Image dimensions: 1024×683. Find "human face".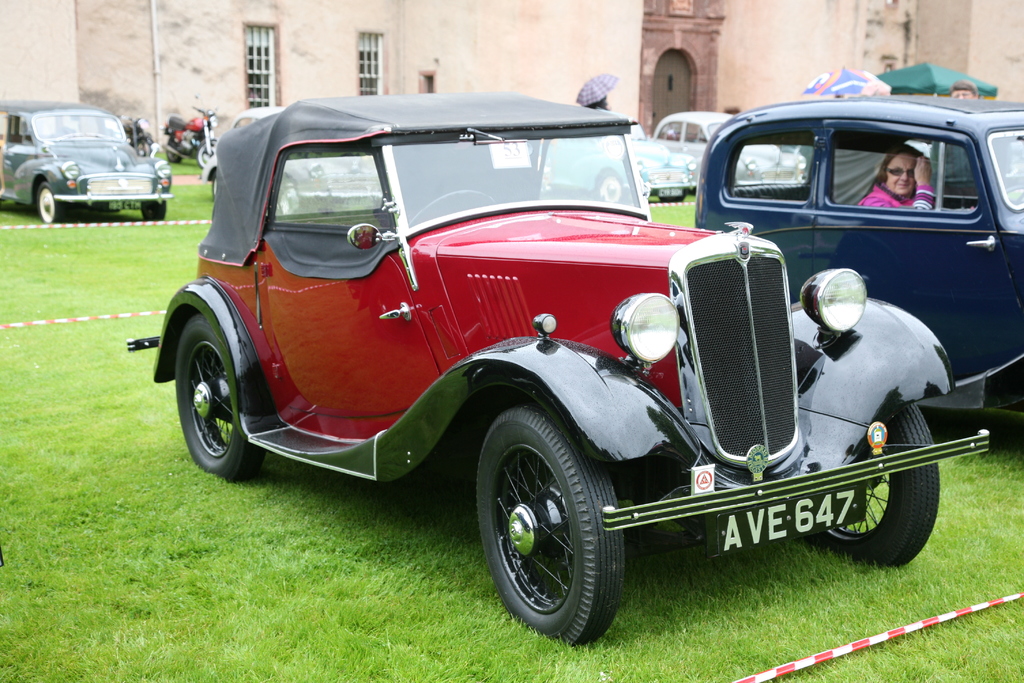
(884,154,916,200).
